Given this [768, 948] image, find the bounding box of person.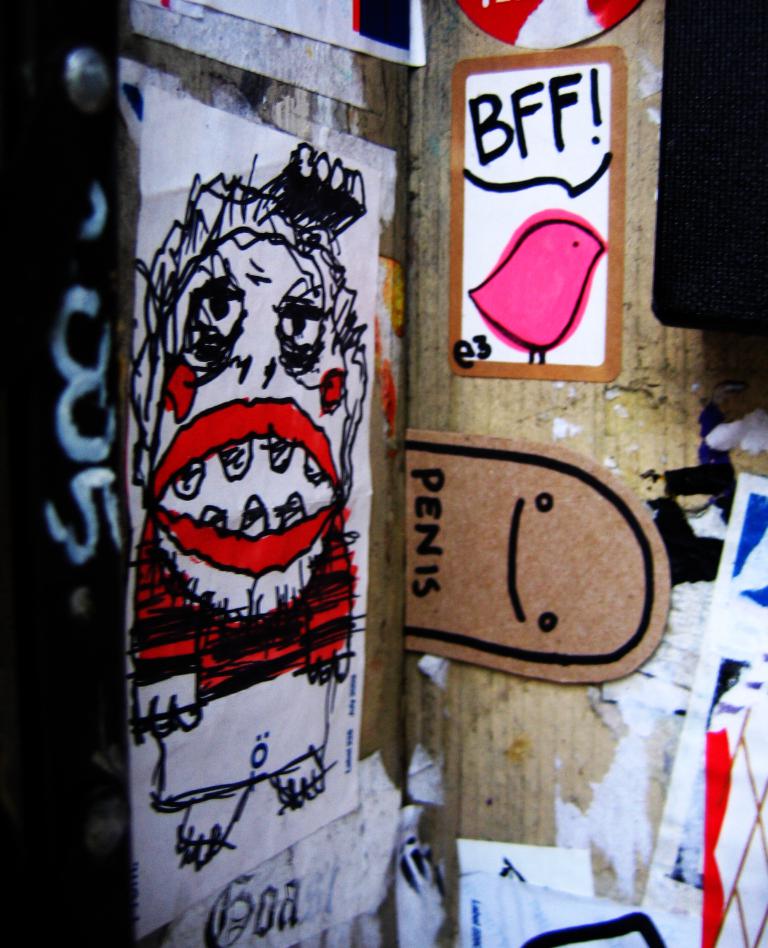
<bbox>131, 151, 368, 873</bbox>.
